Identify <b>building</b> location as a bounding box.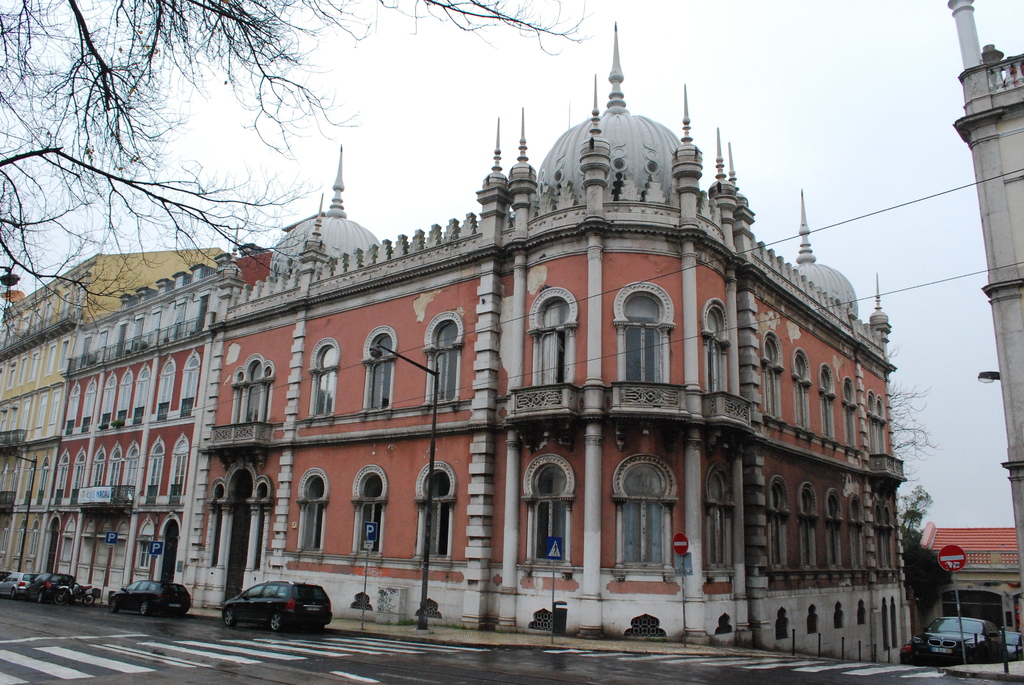
(left=36, top=243, right=273, bottom=611).
